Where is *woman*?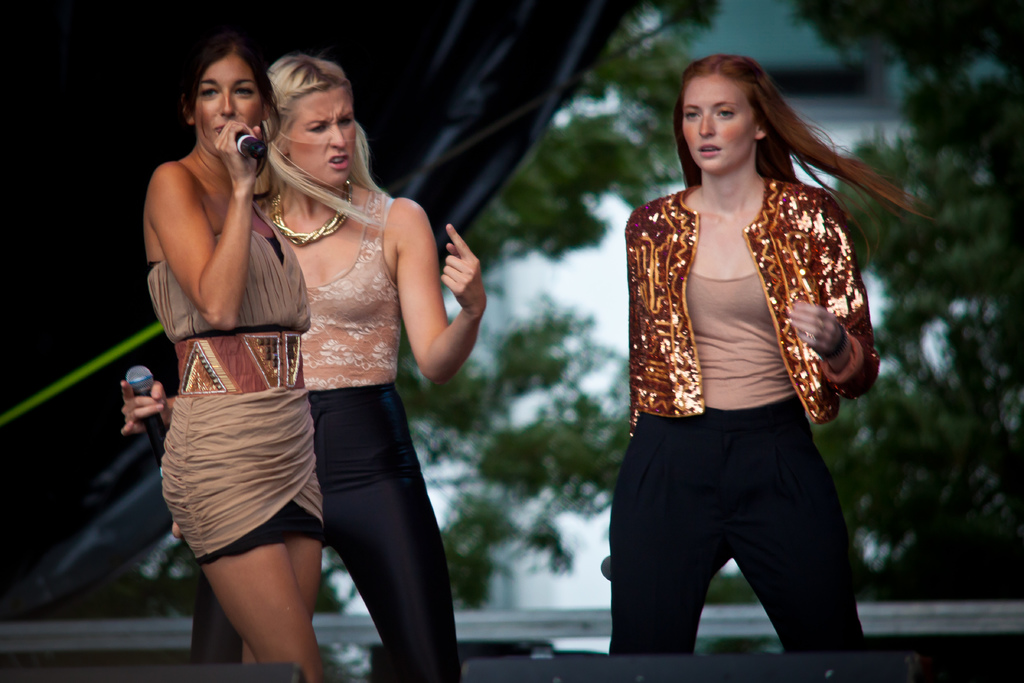
locate(605, 54, 939, 661).
